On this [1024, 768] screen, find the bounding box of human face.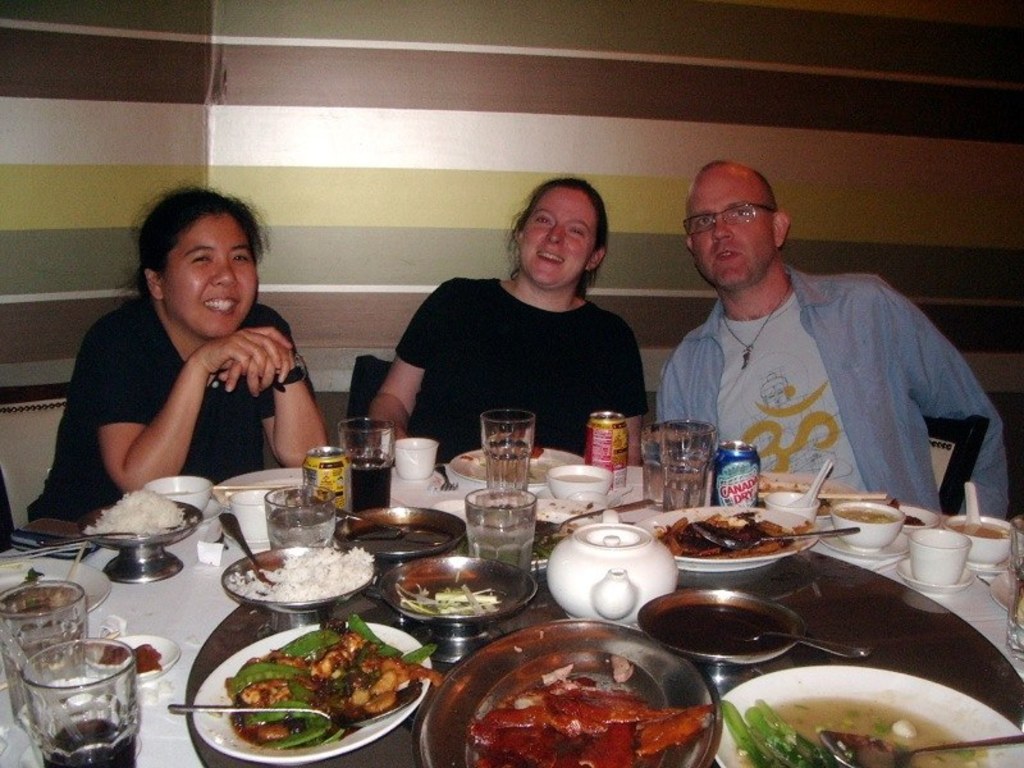
Bounding box: left=687, top=172, right=769, bottom=288.
